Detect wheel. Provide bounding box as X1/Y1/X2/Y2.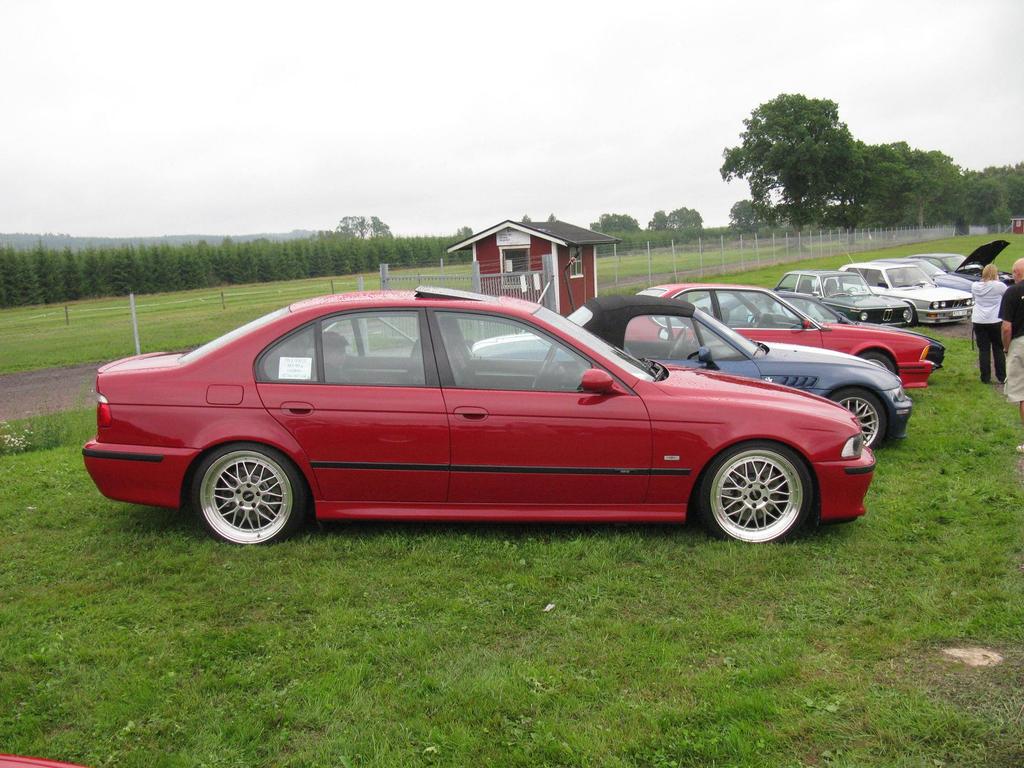
747/309/763/325.
